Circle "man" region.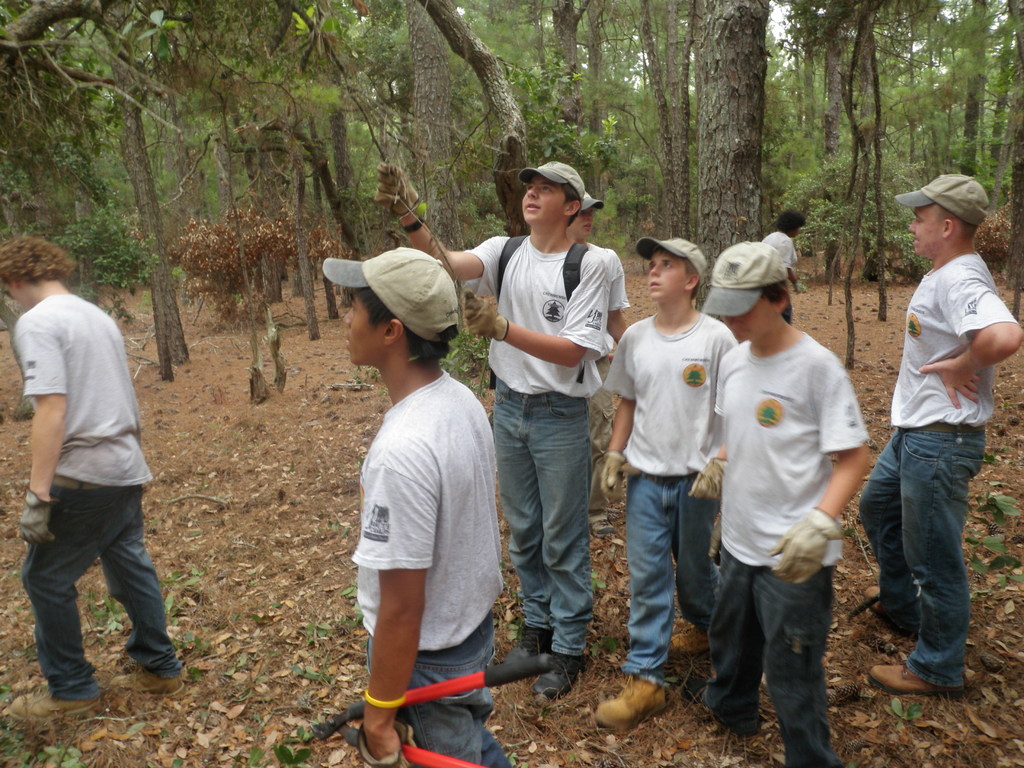
Region: region(321, 247, 514, 767).
